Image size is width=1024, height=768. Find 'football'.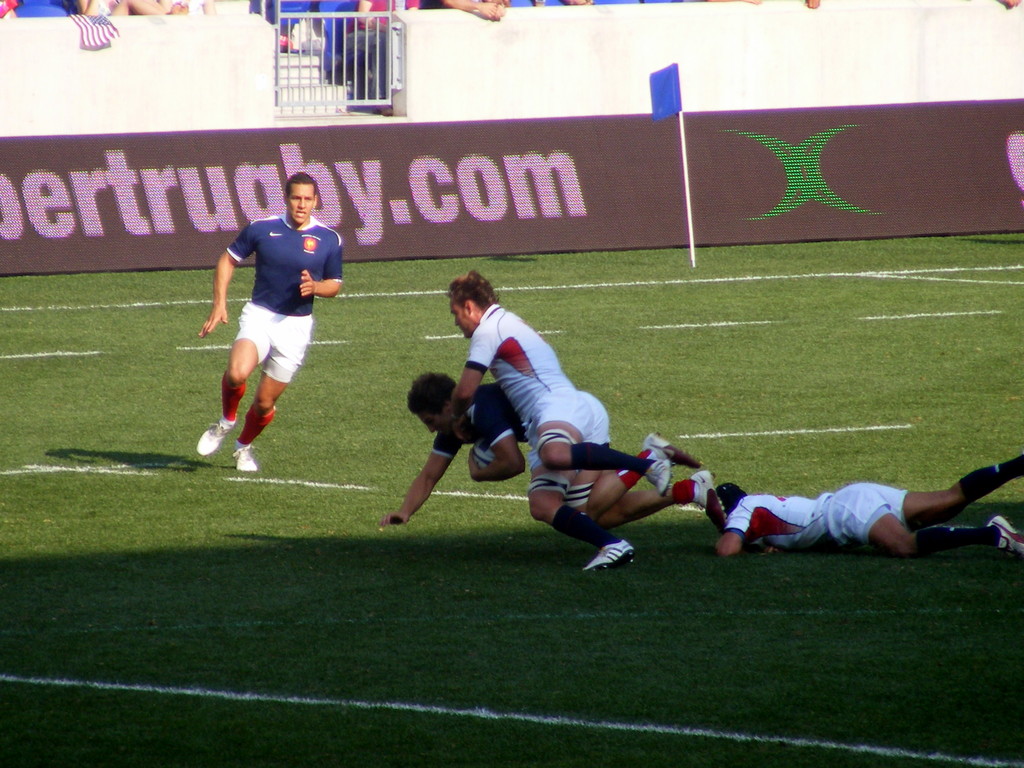
rect(472, 445, 502, 476).
